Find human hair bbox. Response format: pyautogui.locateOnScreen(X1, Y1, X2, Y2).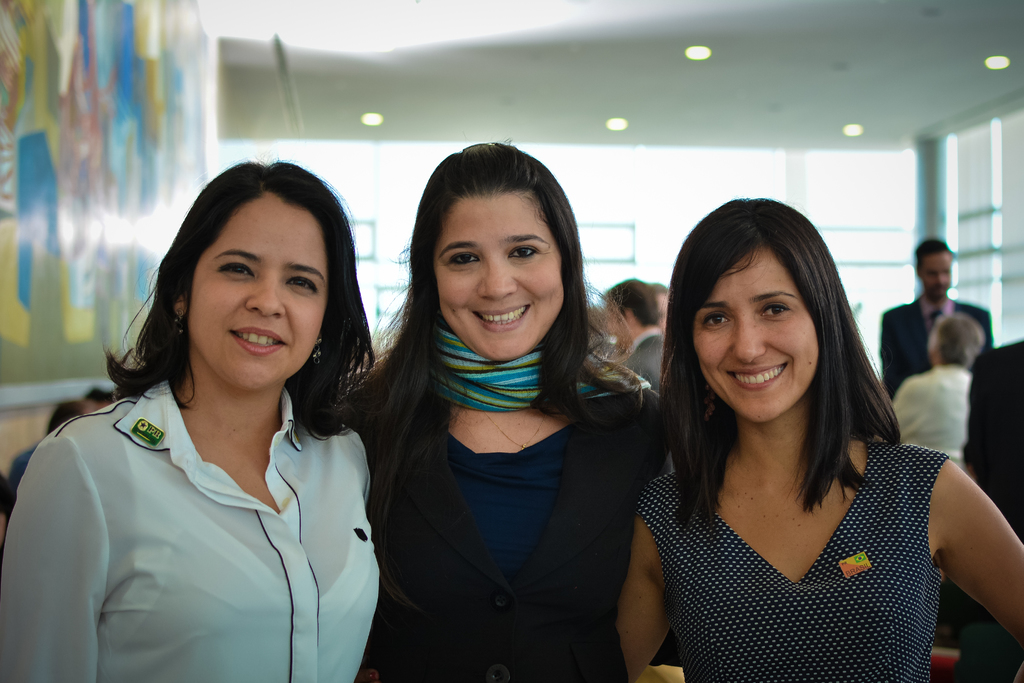
pyautogui.locateOnScreen(650, 283, 671, 304).
